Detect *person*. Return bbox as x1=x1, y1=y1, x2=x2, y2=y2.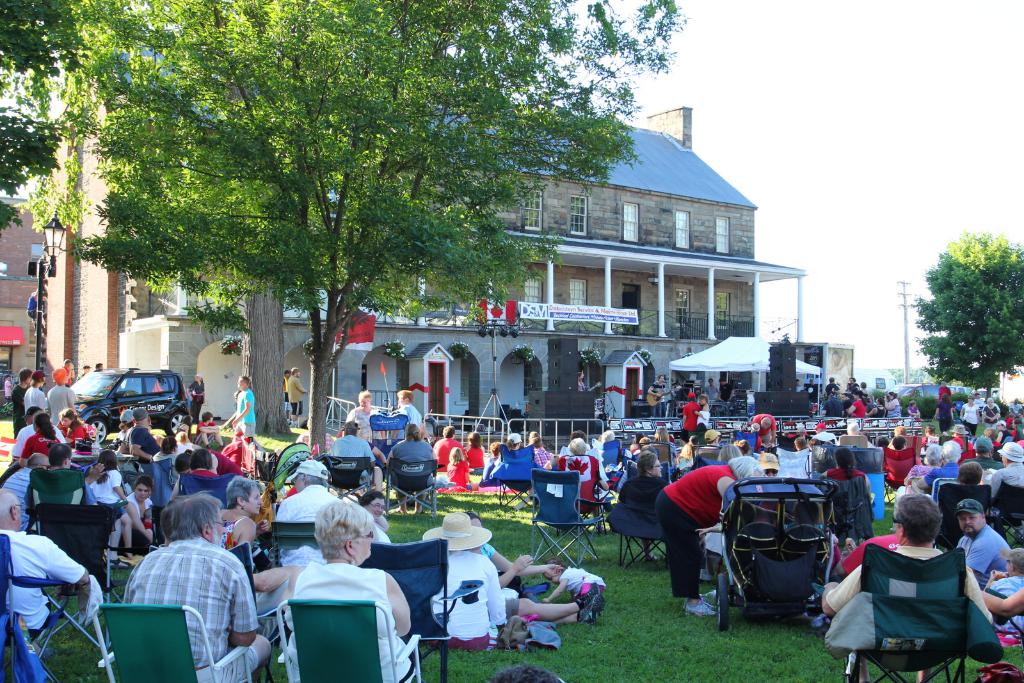
x1=7, y1=437, x2=115, y2=515.
